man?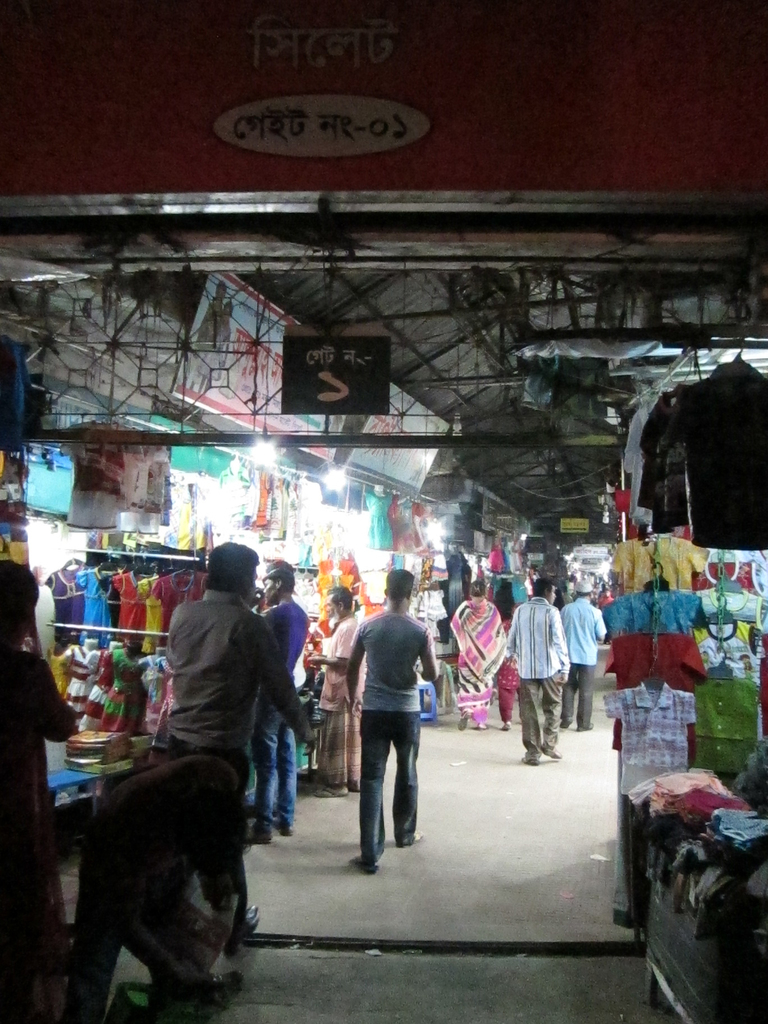
l=164, t=540, r=315, b=963
